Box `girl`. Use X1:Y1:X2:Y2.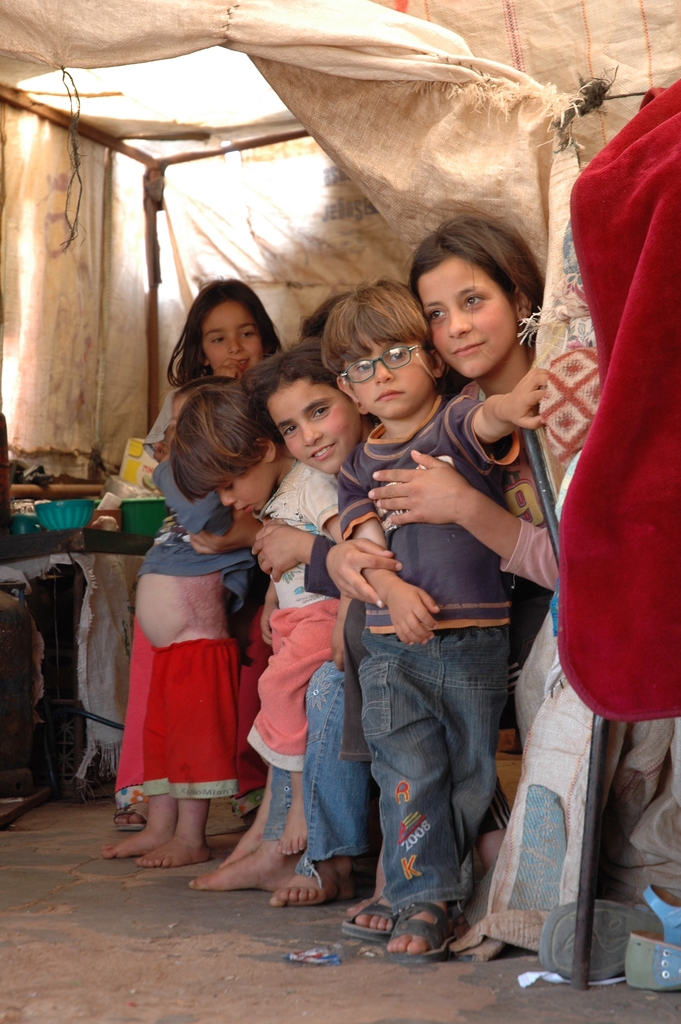
324:218:550:872.
